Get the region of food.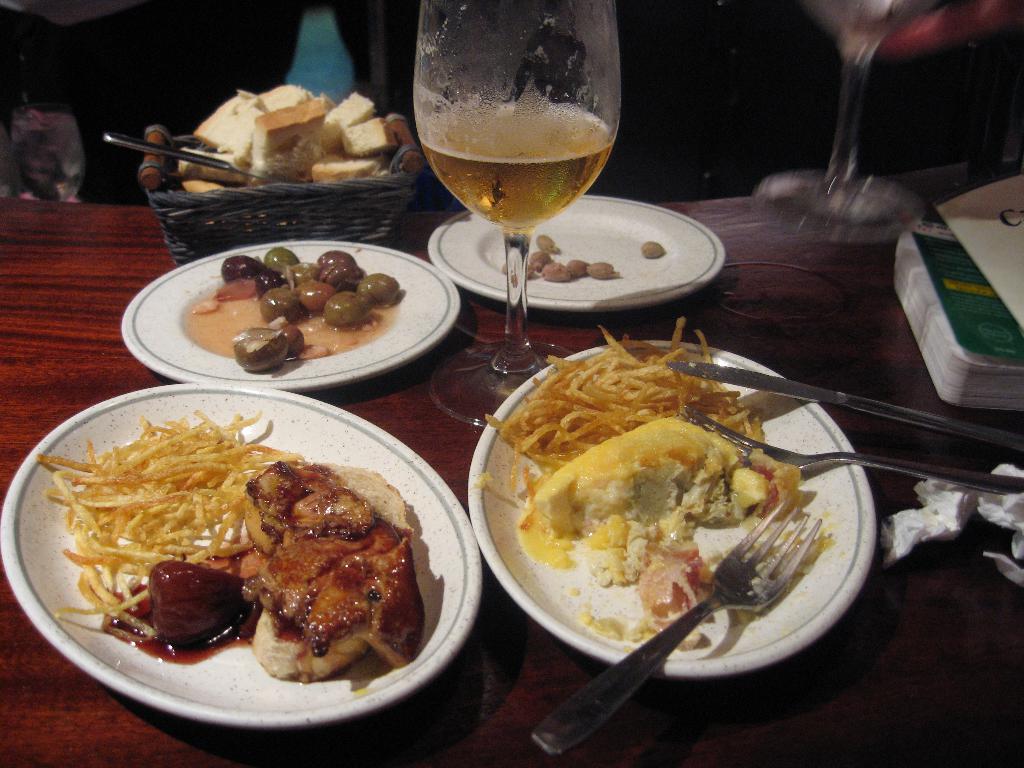
502, 264, 534, 280.
